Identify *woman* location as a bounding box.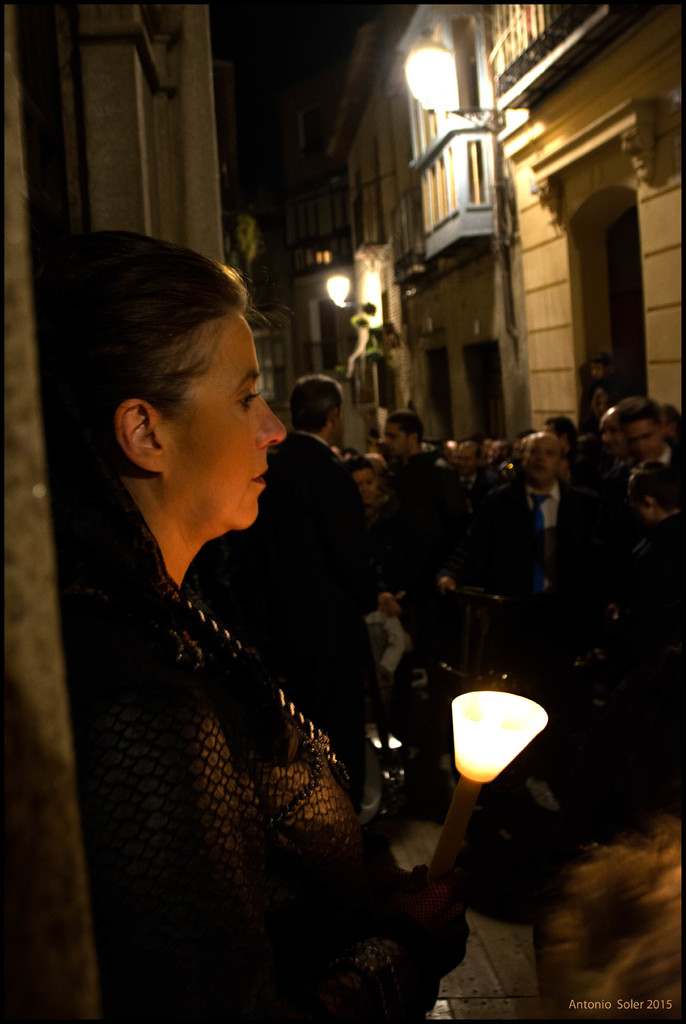
region(600, 464, 685, 808).
